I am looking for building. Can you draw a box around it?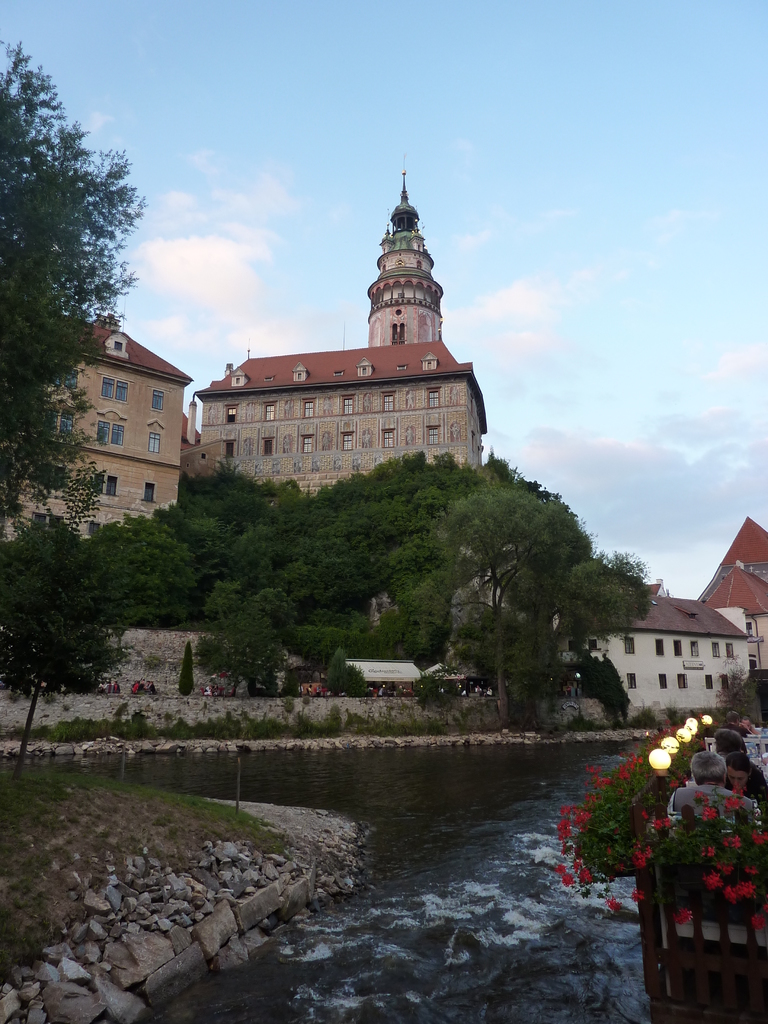
Sure, the bounding box is 0/306/178/550.
